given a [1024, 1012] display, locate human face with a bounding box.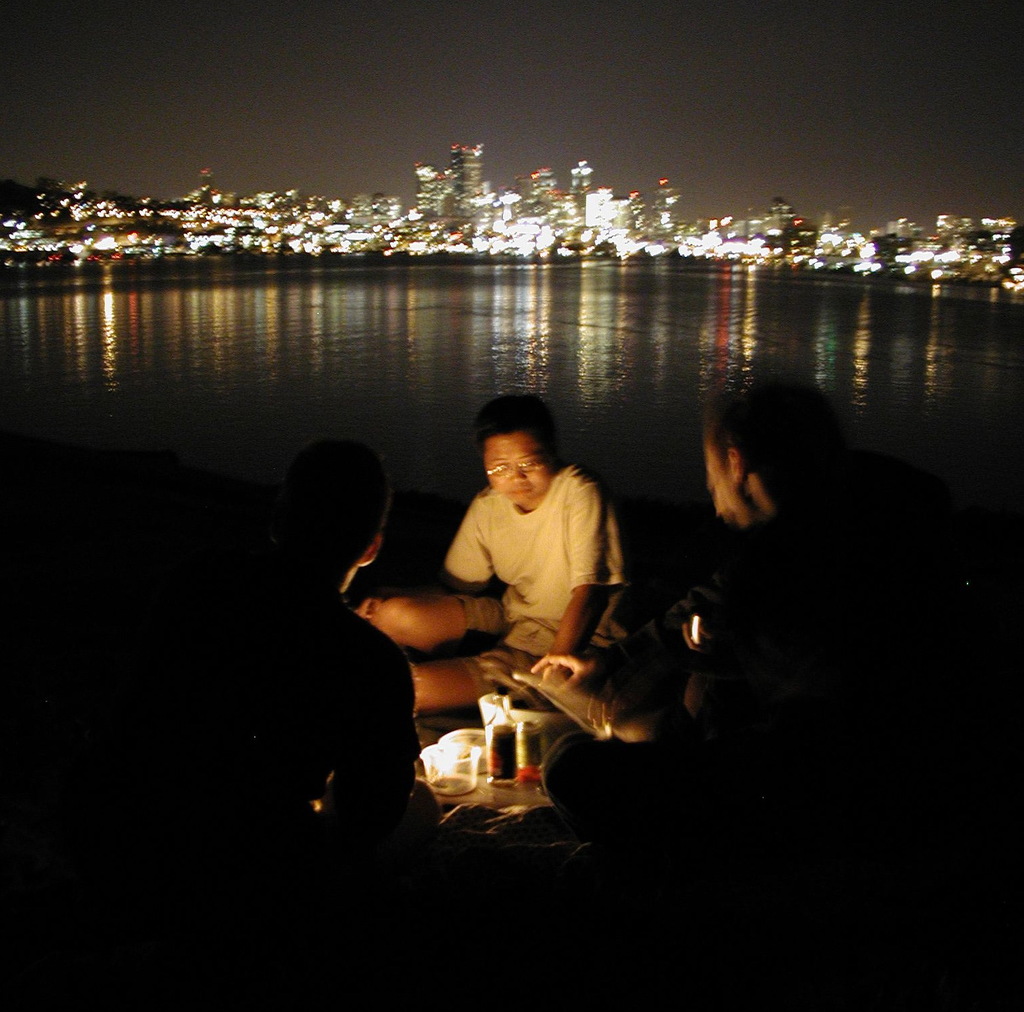
Located: box=[703, 443, 736, 526].
